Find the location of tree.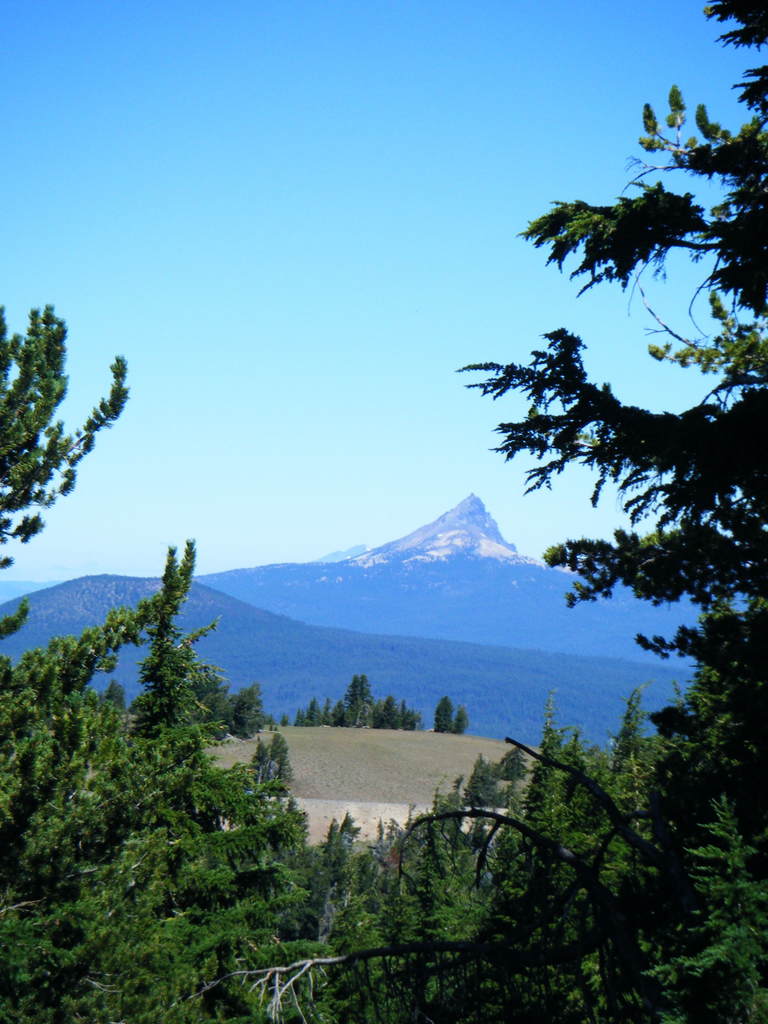
Location: <box>0,294,425,809</box>.
